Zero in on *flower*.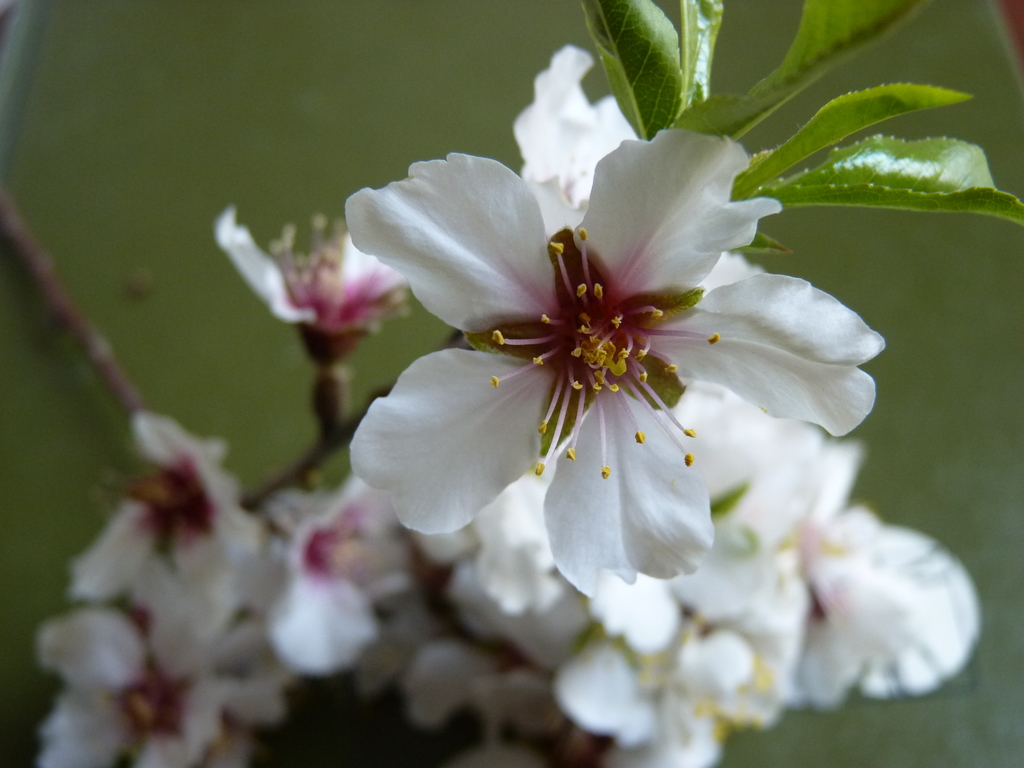
Zeroed in: locate(338, 133, 785, 548).
